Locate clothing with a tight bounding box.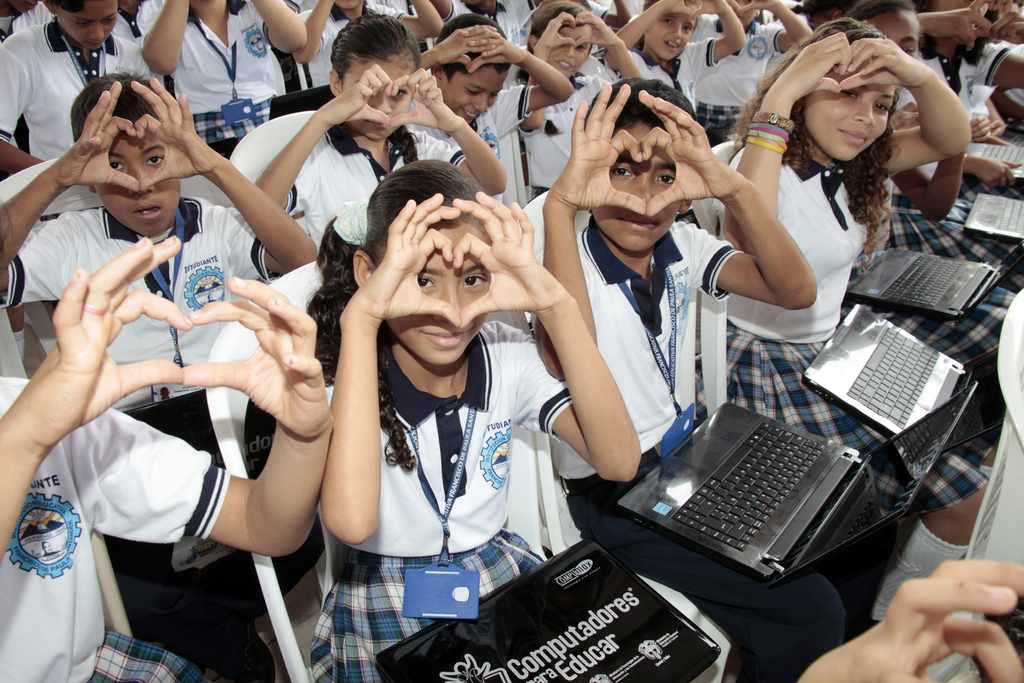
[left=0, top=25, right=144, bottom=165].
